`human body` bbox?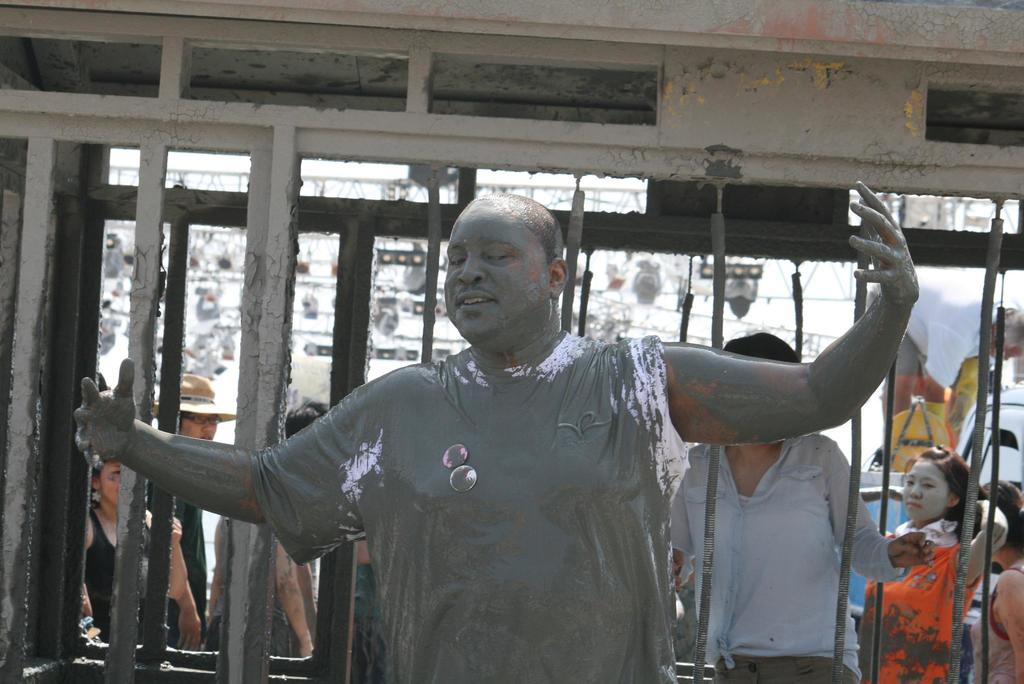
95 185 840 676
